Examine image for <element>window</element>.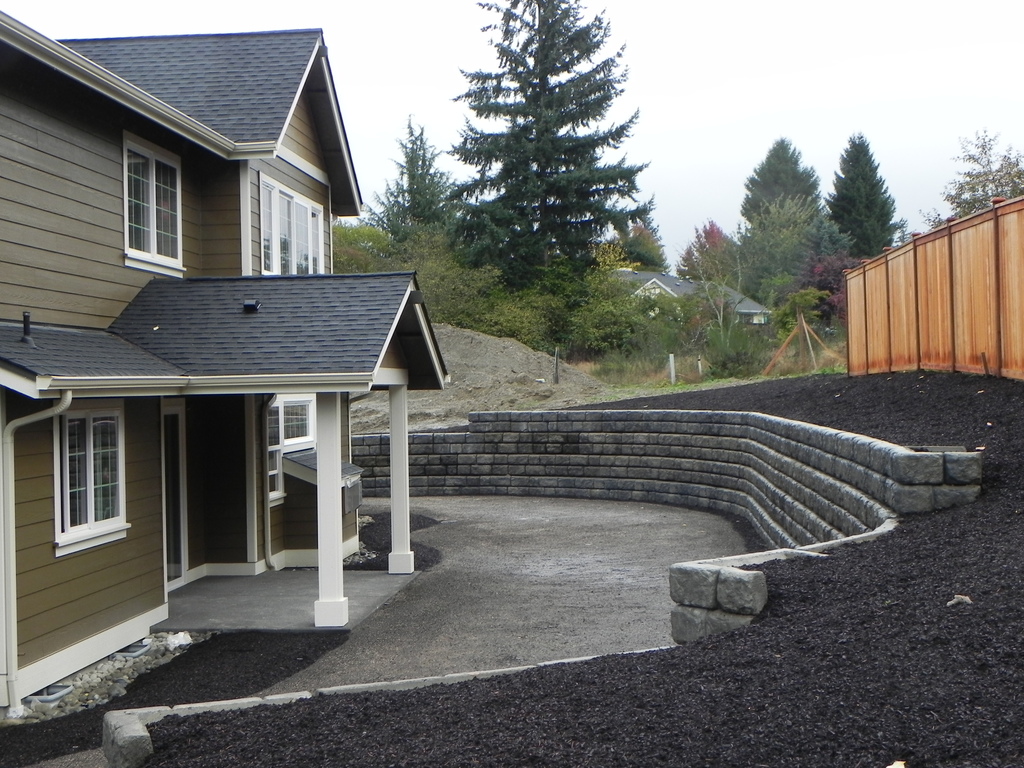
Examination result: select_region(334, 395, 364, 460).
